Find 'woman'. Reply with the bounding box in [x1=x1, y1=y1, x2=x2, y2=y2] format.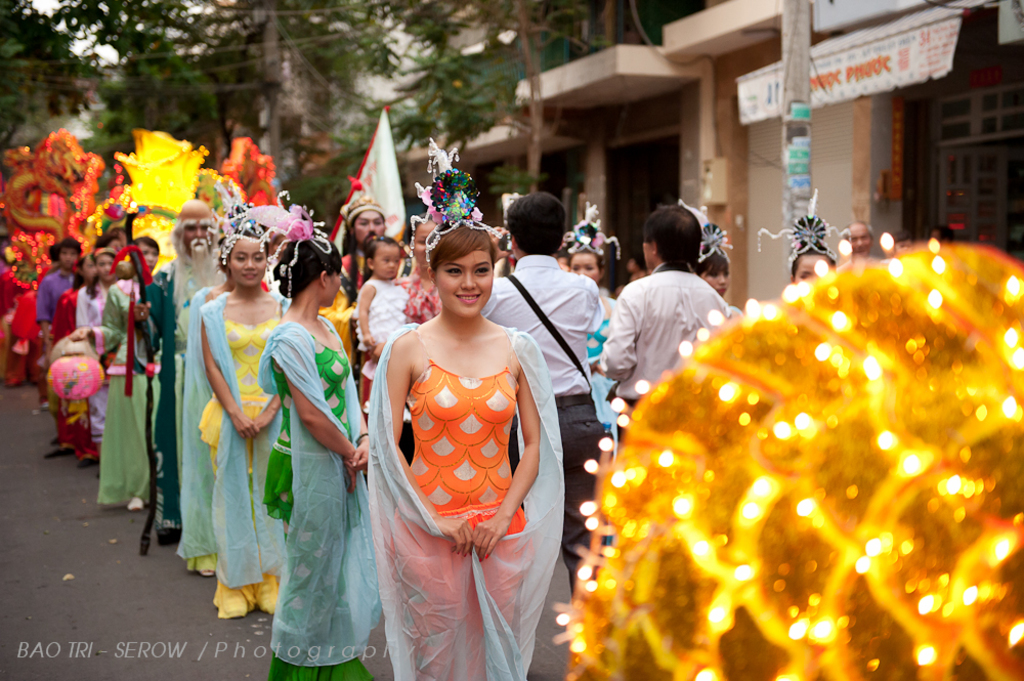
[x1=698, y1=241, x2=739, y2=292].
